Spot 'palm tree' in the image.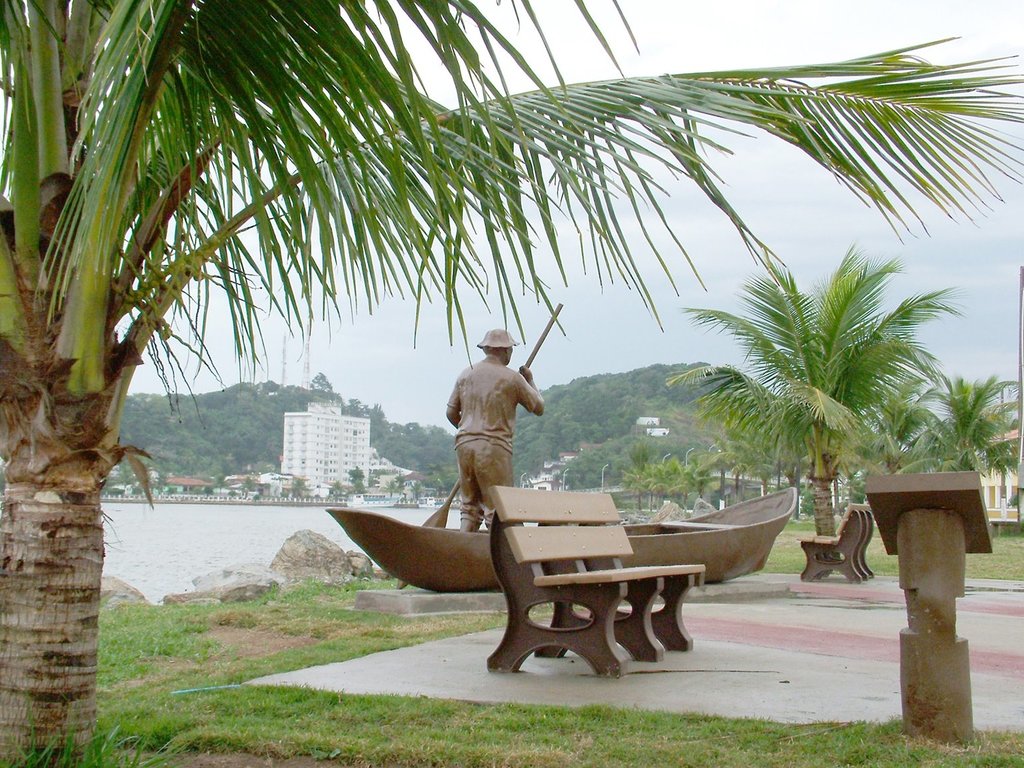
'palm tree' found at <bbox>293, 471, 314, 498</bbox>.
